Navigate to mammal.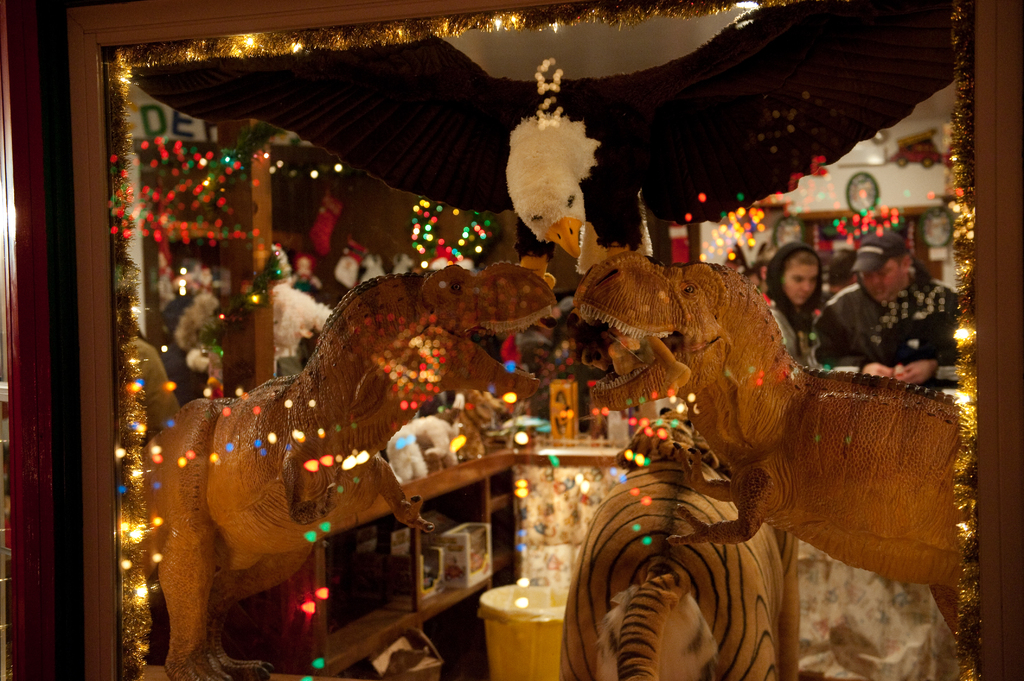
Navigation target: left=760, top=241, right=838, bottom=371.
